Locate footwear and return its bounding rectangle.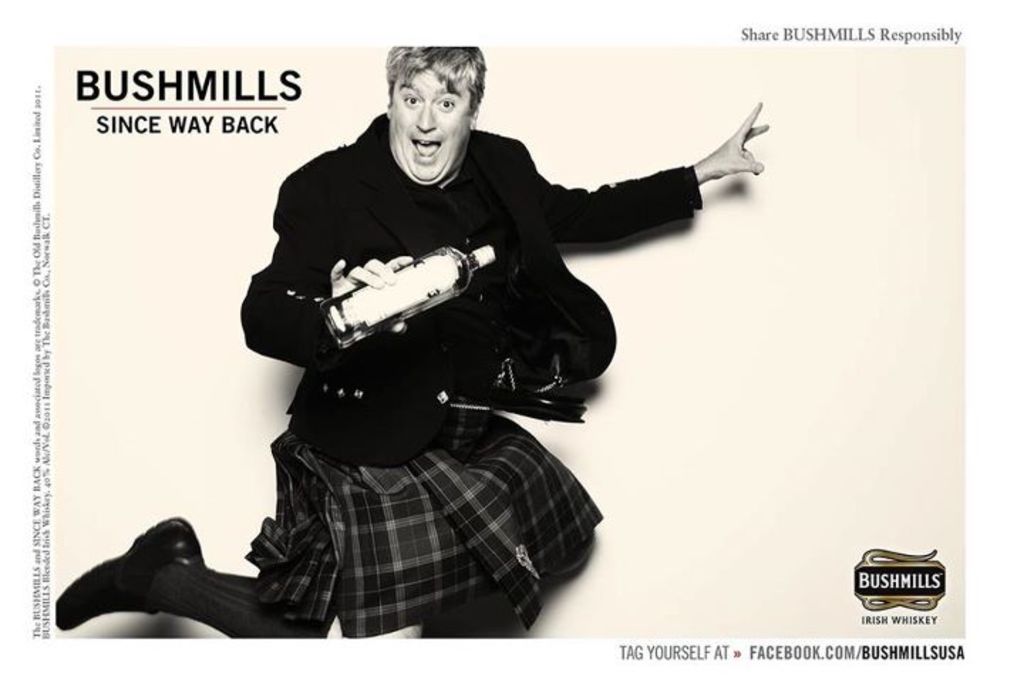
detection(51, 488, 199, 647).
